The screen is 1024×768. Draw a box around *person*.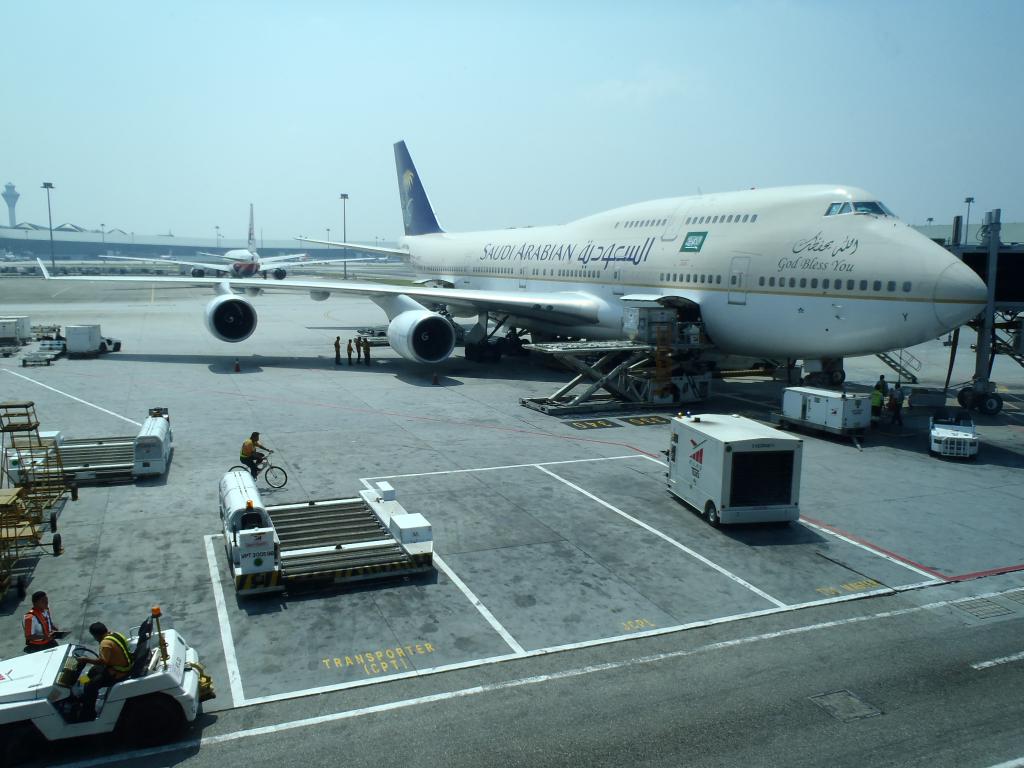
l=22, t=589, r=59, b=653.
